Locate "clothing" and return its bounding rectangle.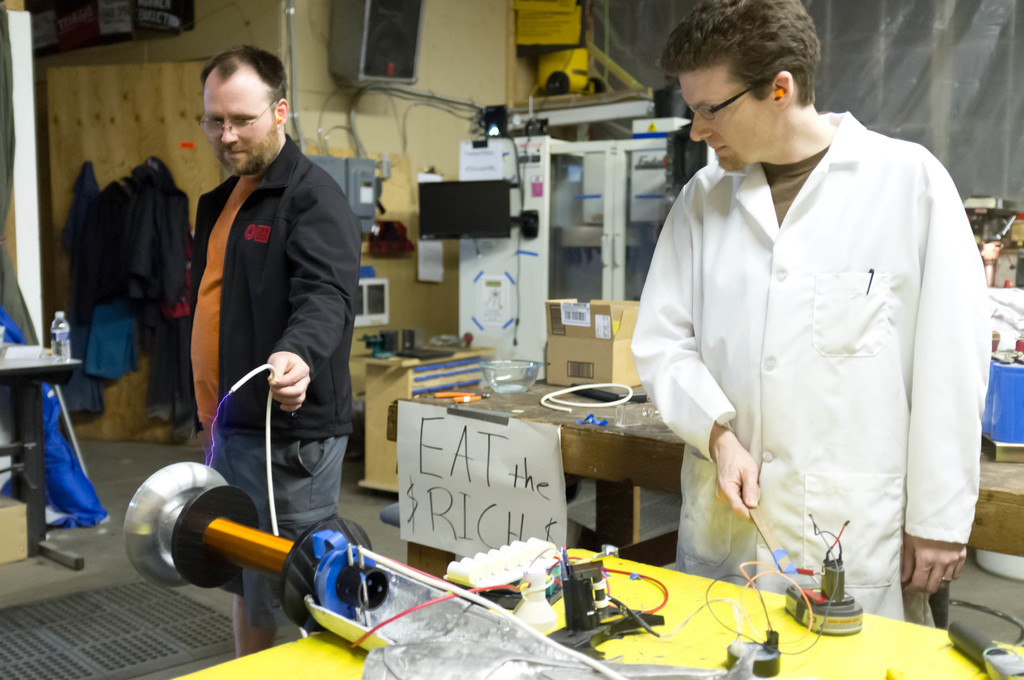
Rect(180, 133, 361, 635).
